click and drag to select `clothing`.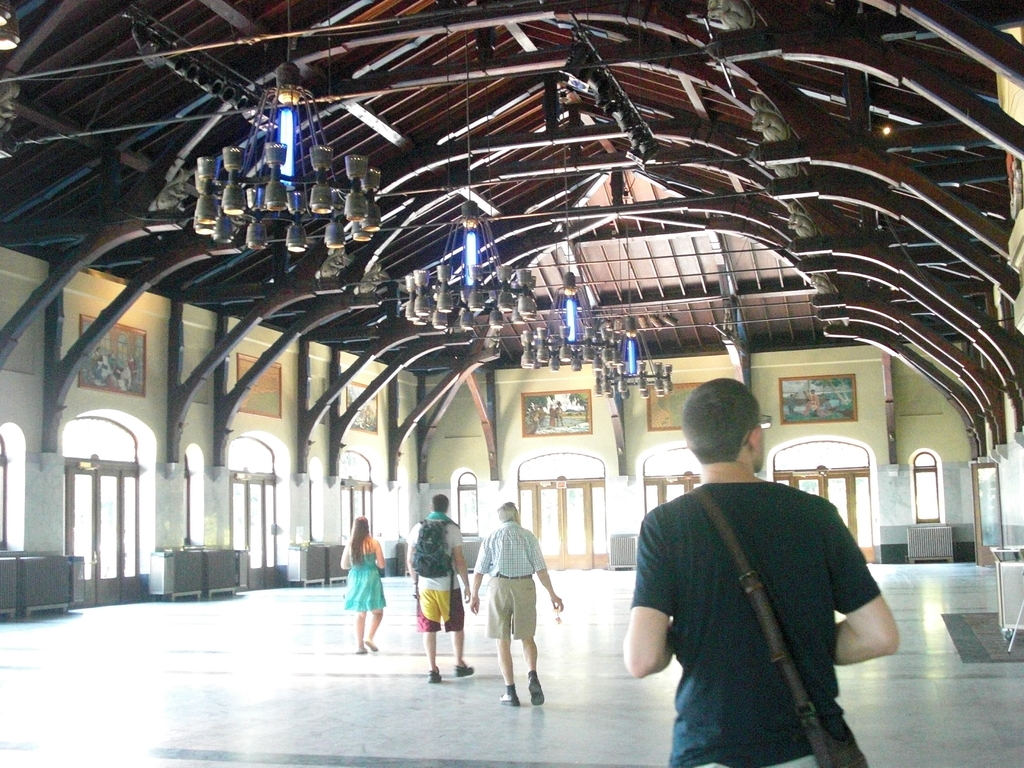
Selection: [left=540, top=407, right=543, bottom=423].
